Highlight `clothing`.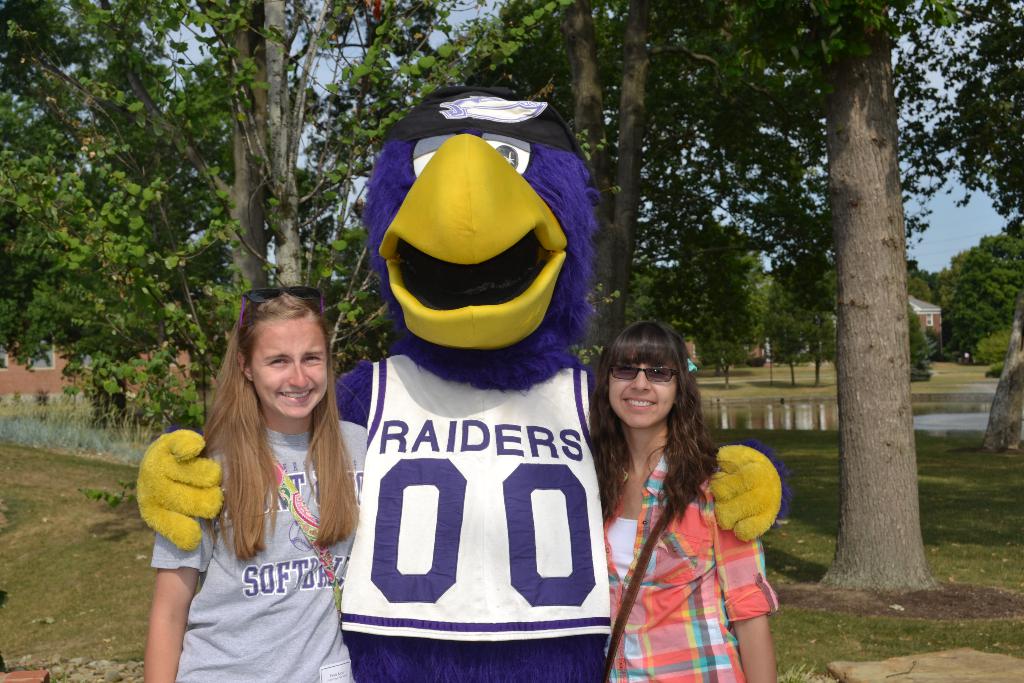
Highlighted region: detection(593, 441, 780, 682).
